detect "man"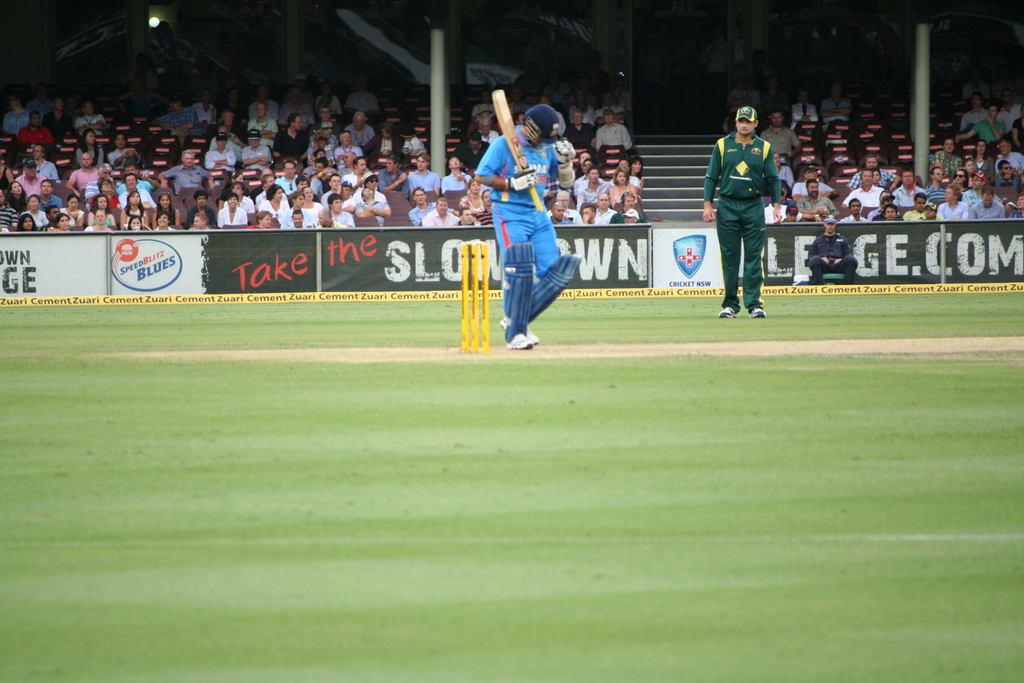
{"x1": 705, "y1": 108, "x2": 793, "y2": 313}
